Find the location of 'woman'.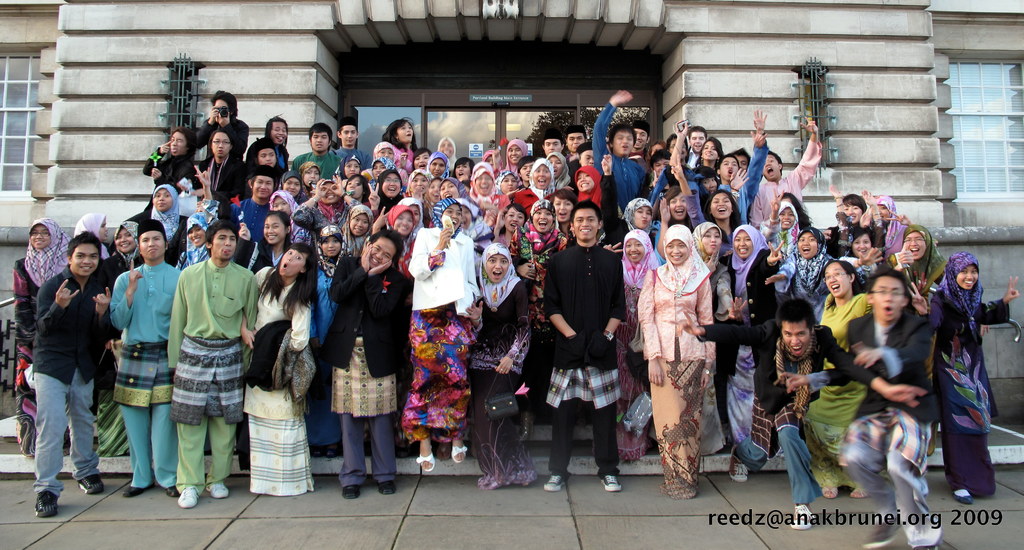
Location: 282, 166, 316, 202.
